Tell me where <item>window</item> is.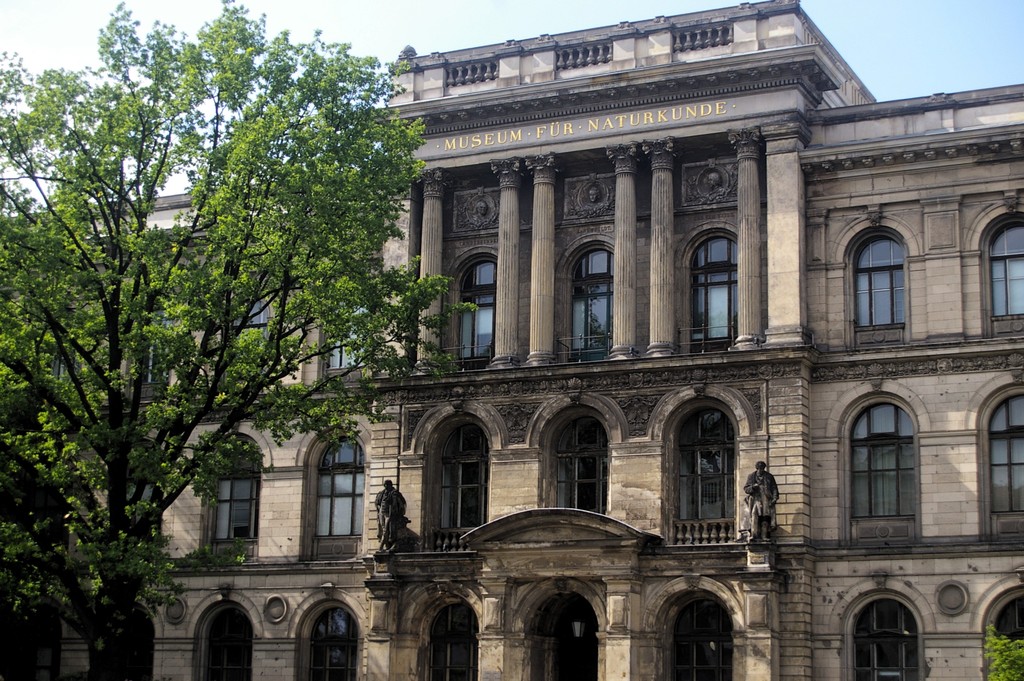
<item>window</item> is at rect(450, 243, 502, 376).
